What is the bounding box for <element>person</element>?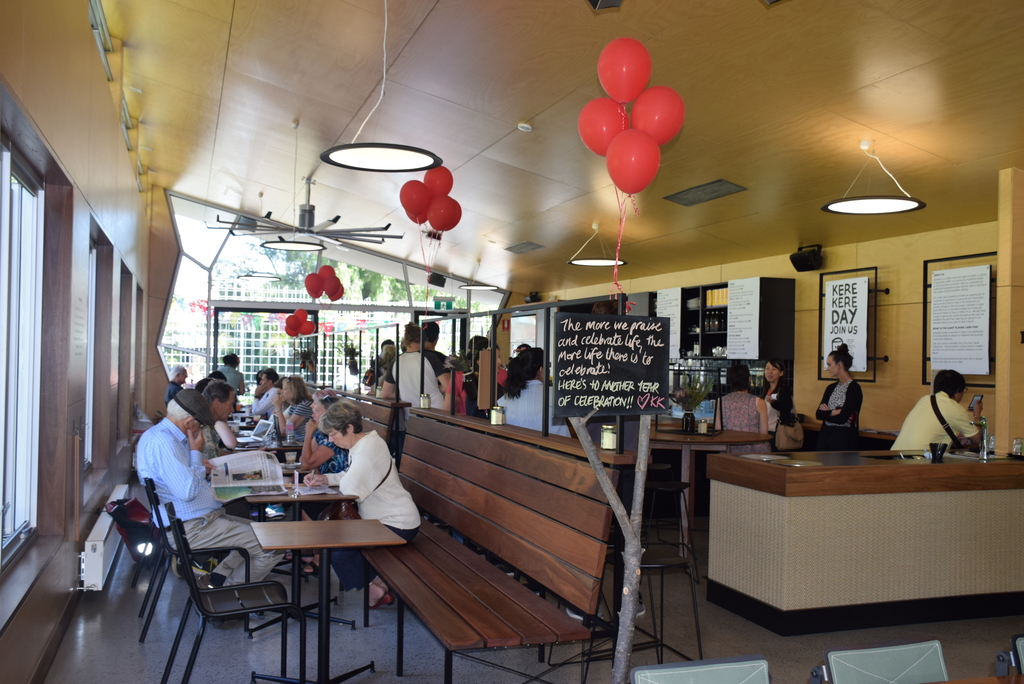
x1=713 y1=359 x2=769 y2=455.
